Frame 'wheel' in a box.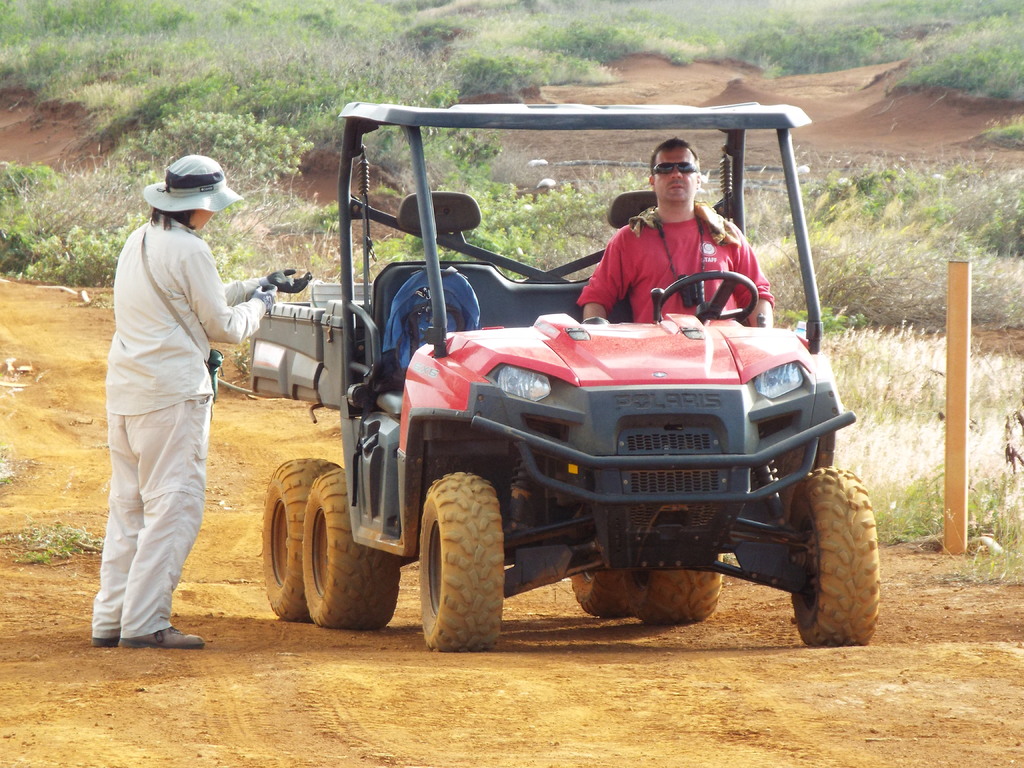
box=[419, 475, 509, 646].
